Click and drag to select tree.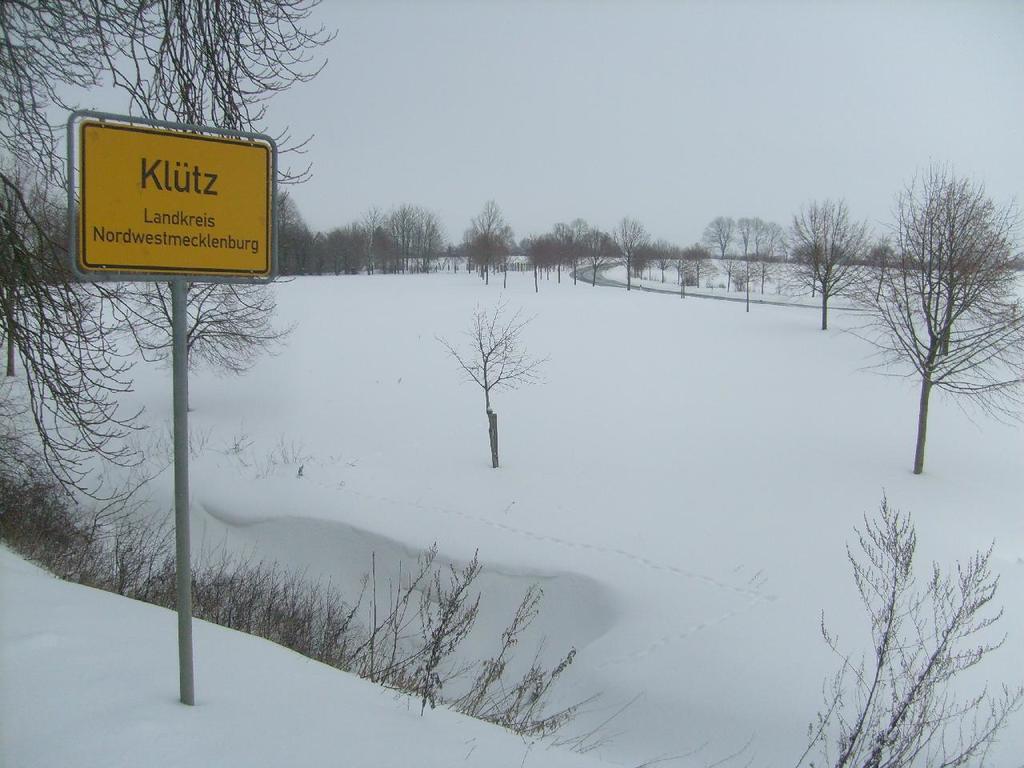
Selection: [351, 197, 445, 270].
